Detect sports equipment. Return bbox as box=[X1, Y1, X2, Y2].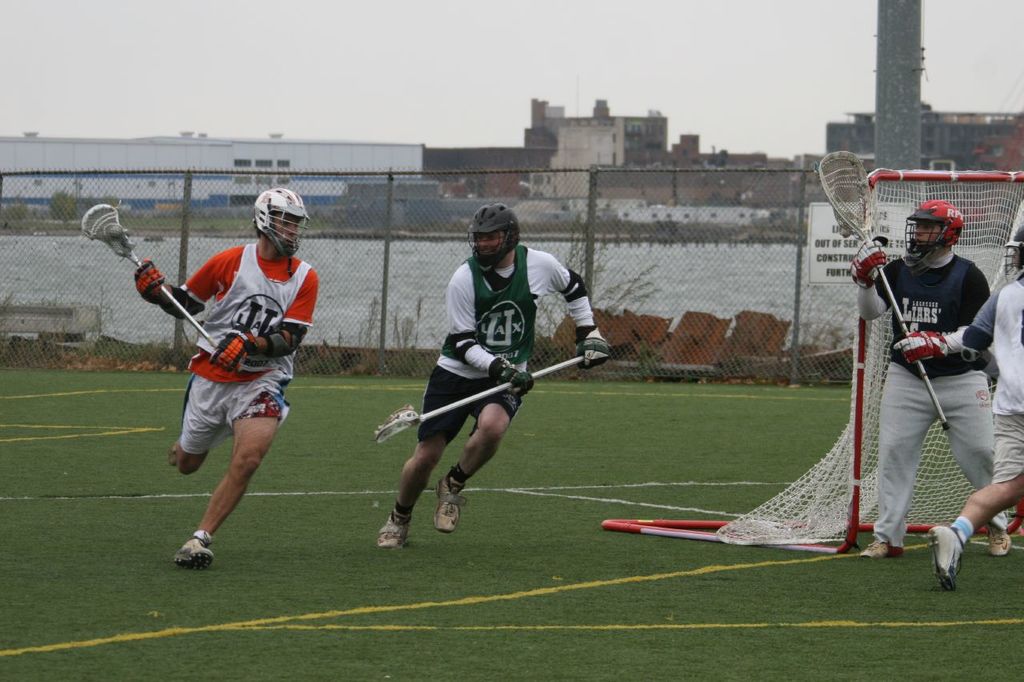
box=[467, 205, 518, 273].
